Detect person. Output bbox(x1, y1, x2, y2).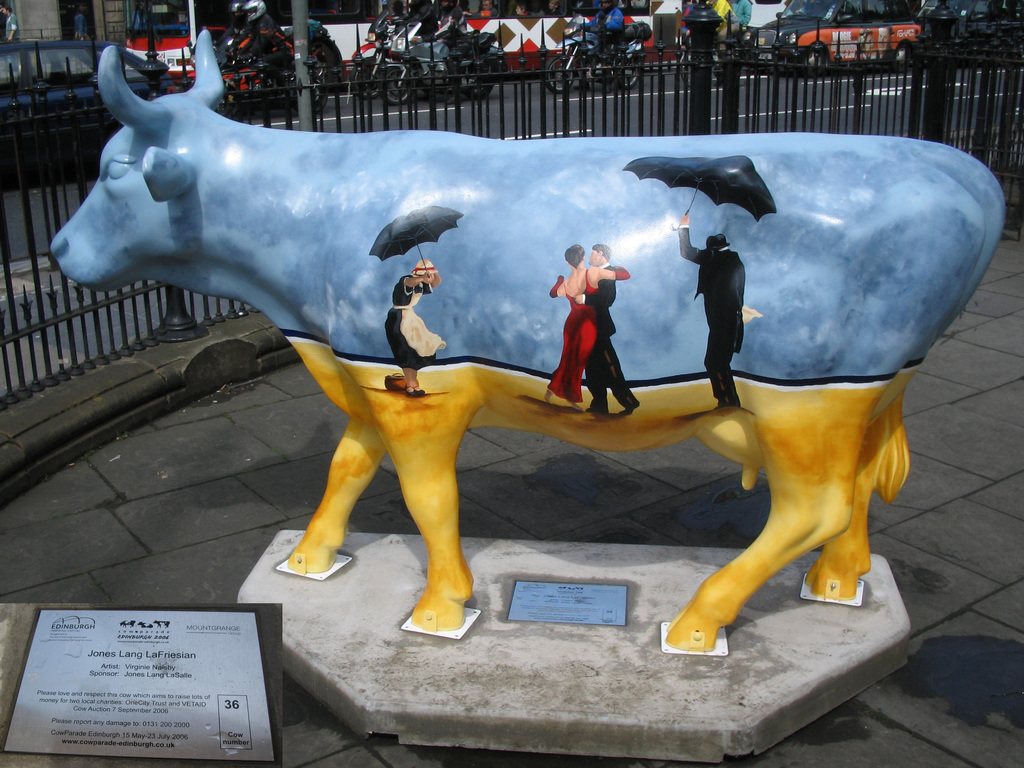
bbox(541, 245, 632, 413).
